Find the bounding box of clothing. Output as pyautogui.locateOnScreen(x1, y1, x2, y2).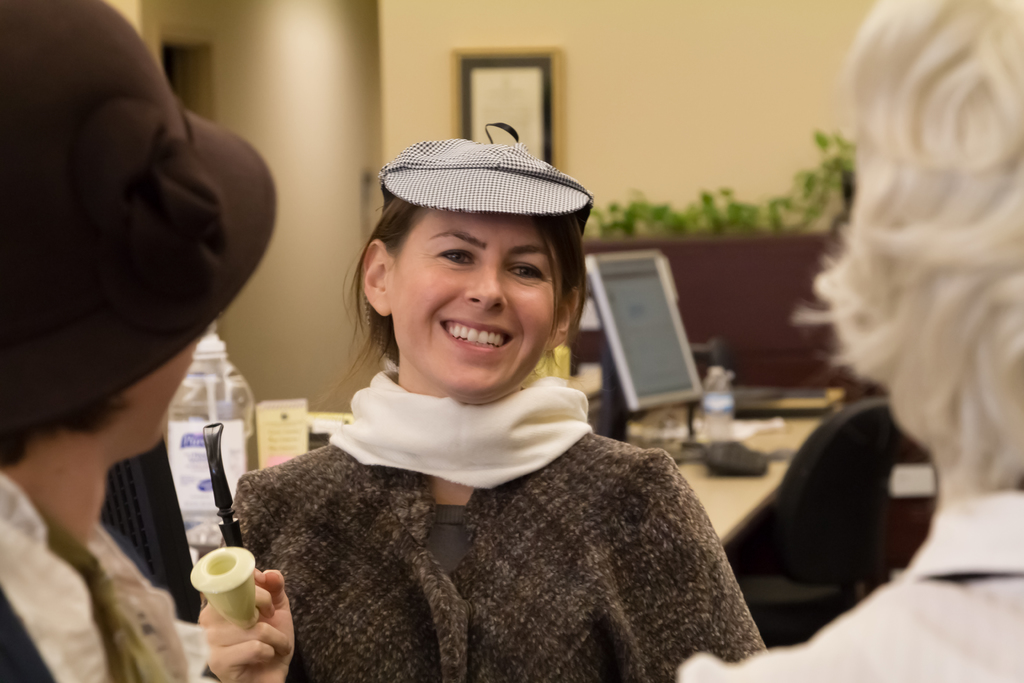
pyautogui.locateOnScreen(0, 473, 196, 682).
